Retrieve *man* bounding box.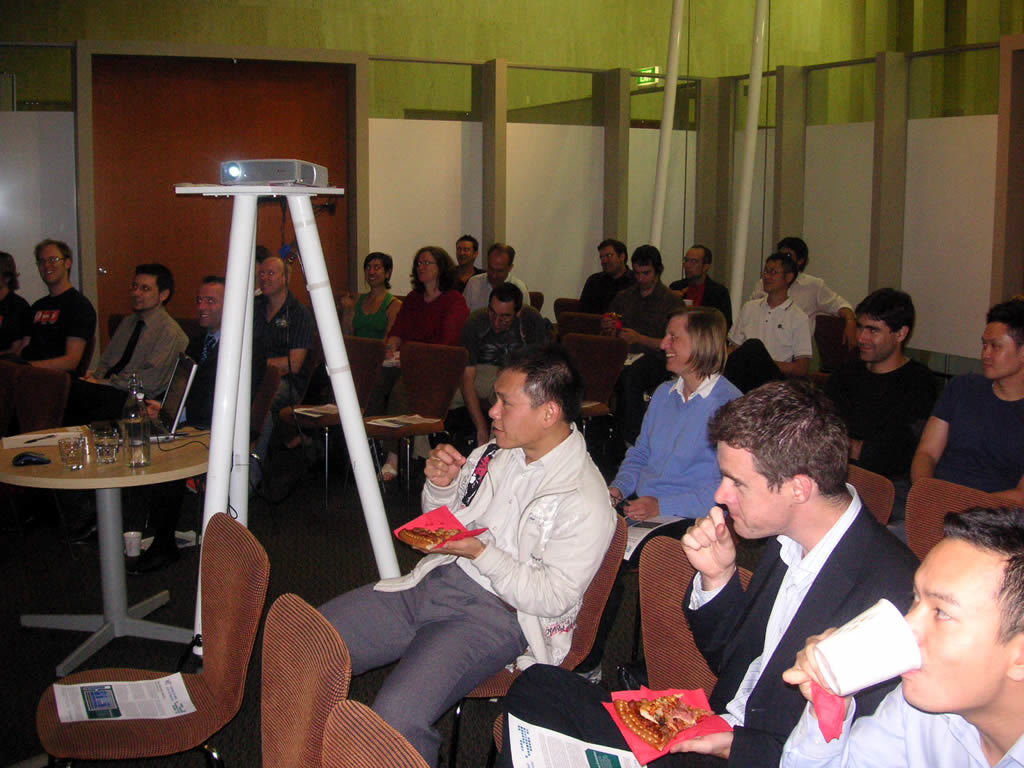
Bounding box: BBox(463, 239, 530, 313).
